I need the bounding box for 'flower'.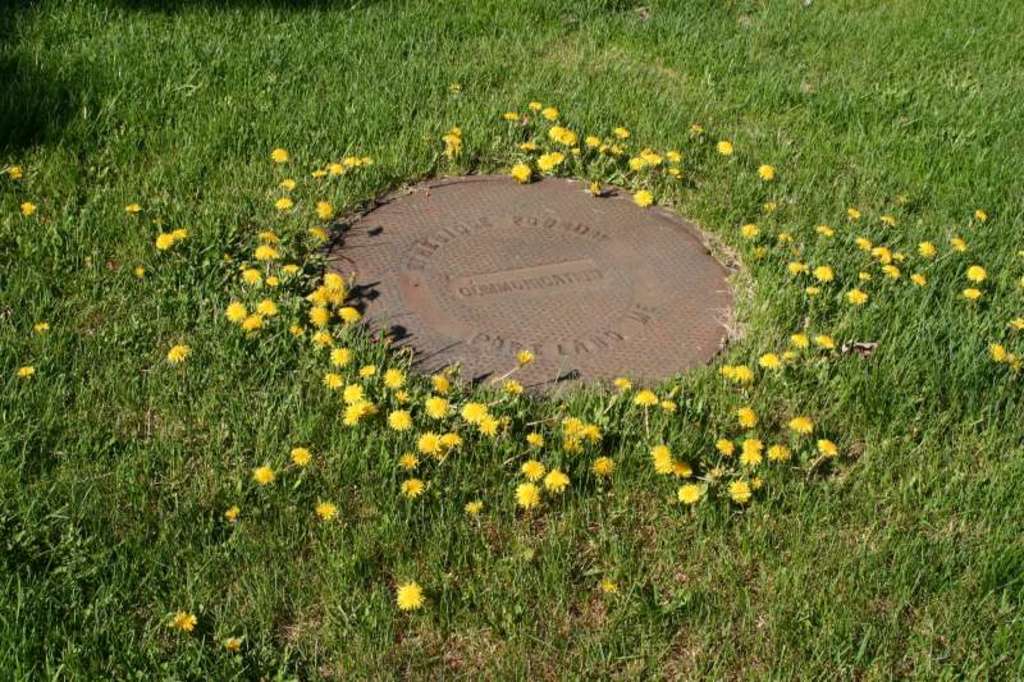
Here it is: 788, 418, 814, 432.
